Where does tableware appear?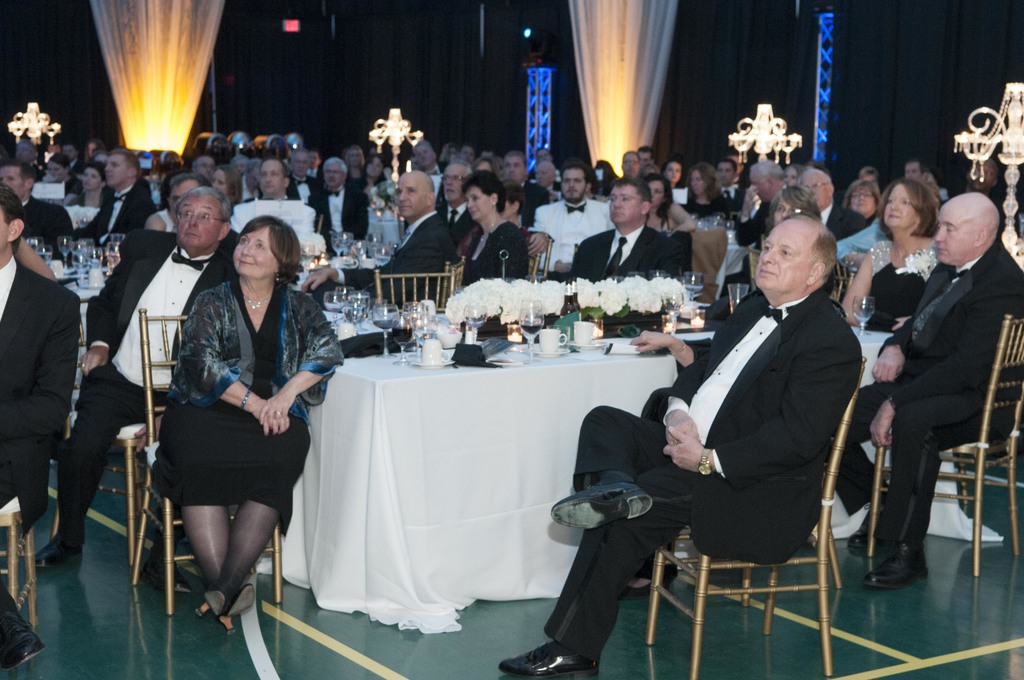
Appears at box=[420, 337, 451, 364].
